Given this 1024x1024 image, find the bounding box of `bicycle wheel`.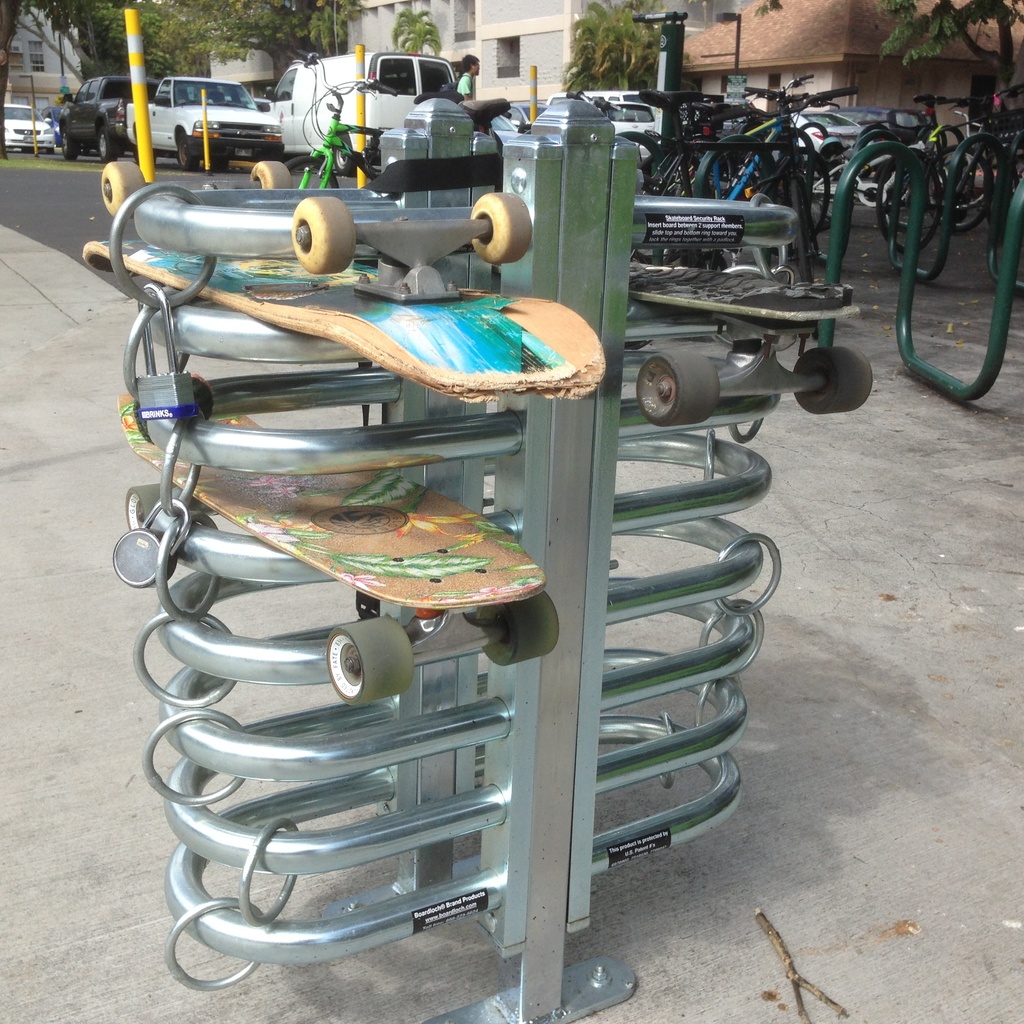
pyautogui.locateOnScreen(940, 147, 959, 208).
